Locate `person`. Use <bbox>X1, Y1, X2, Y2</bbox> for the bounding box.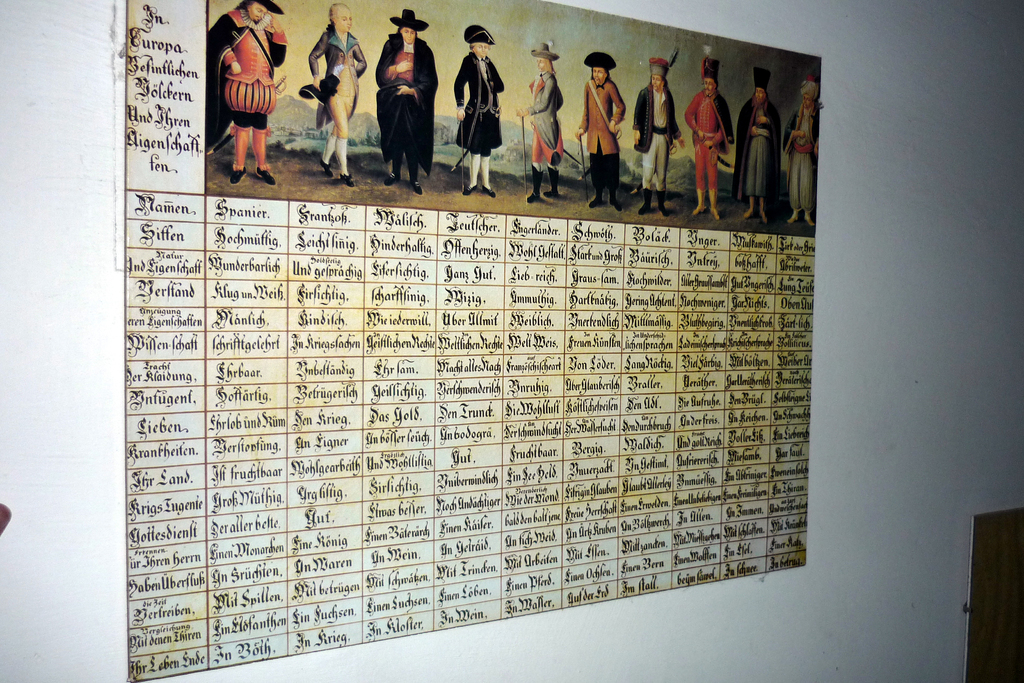
<bbox>206, 0, 289, 185</bbox>.
